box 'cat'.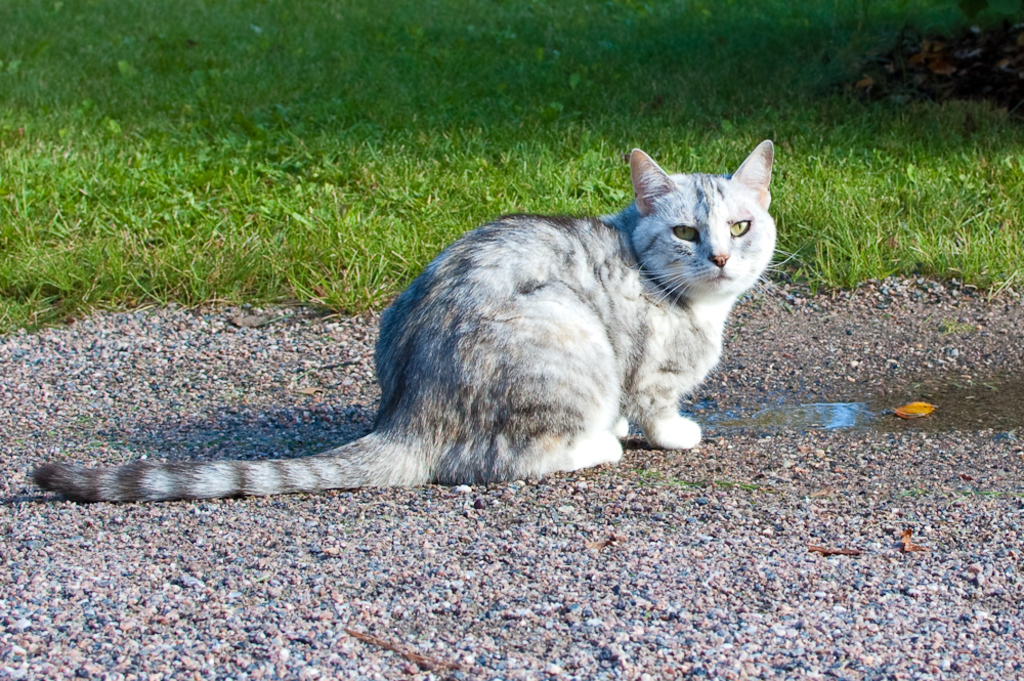
{"x1": 30, "y1": 139, "x2": 812, "y2": 496}.
